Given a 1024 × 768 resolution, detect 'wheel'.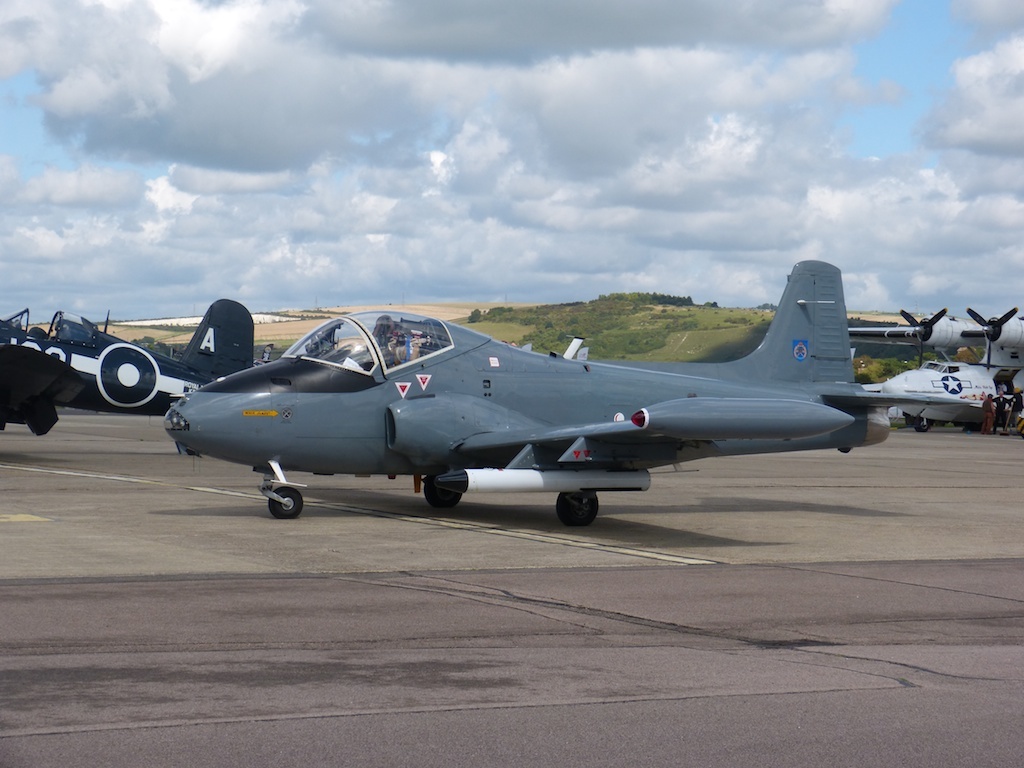
(x1=914, y1=416, x2=930, y2=432).
